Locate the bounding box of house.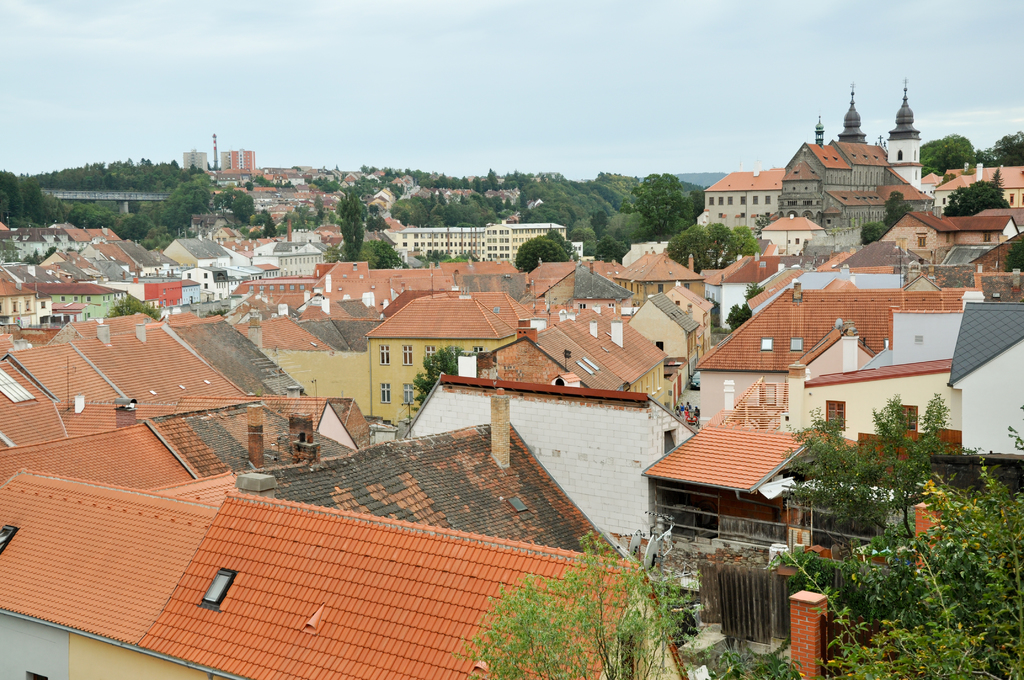
Bounding box: rect(15, 378, 689, 679).
